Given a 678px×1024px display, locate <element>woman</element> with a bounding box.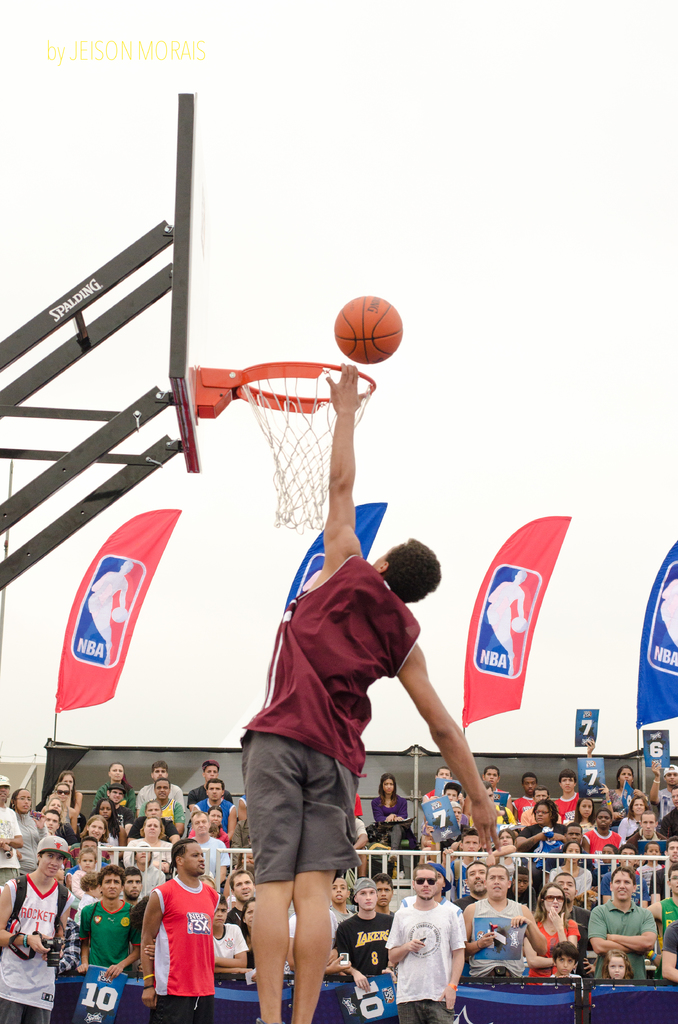
Located: detection(70, 845, 102, 898).
